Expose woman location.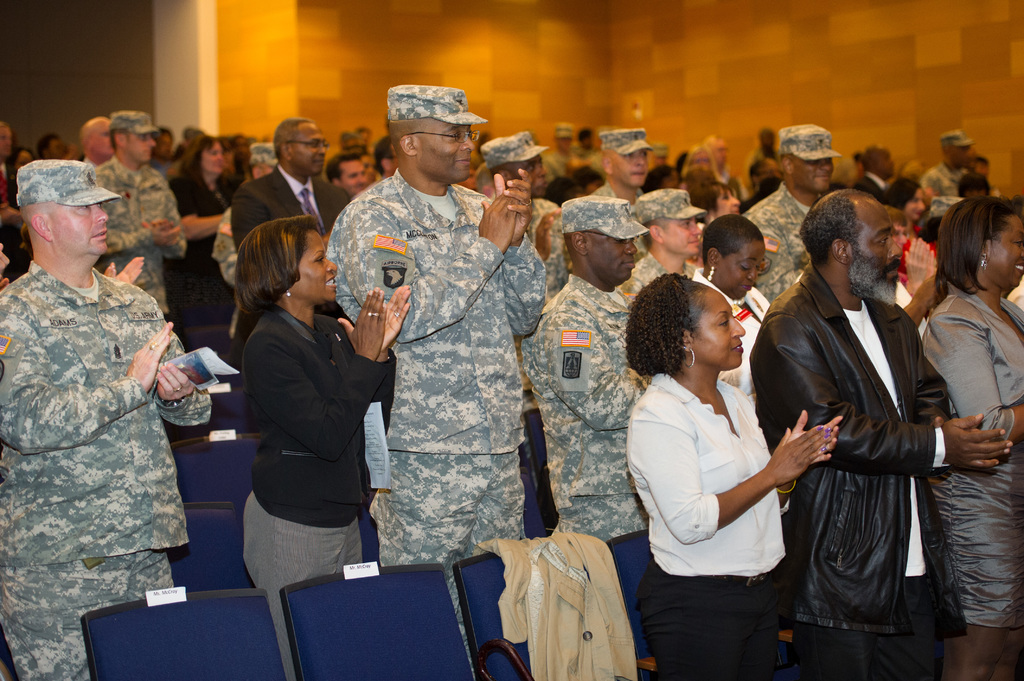
Exposed at bbox=[687, 176, 741, 225].
